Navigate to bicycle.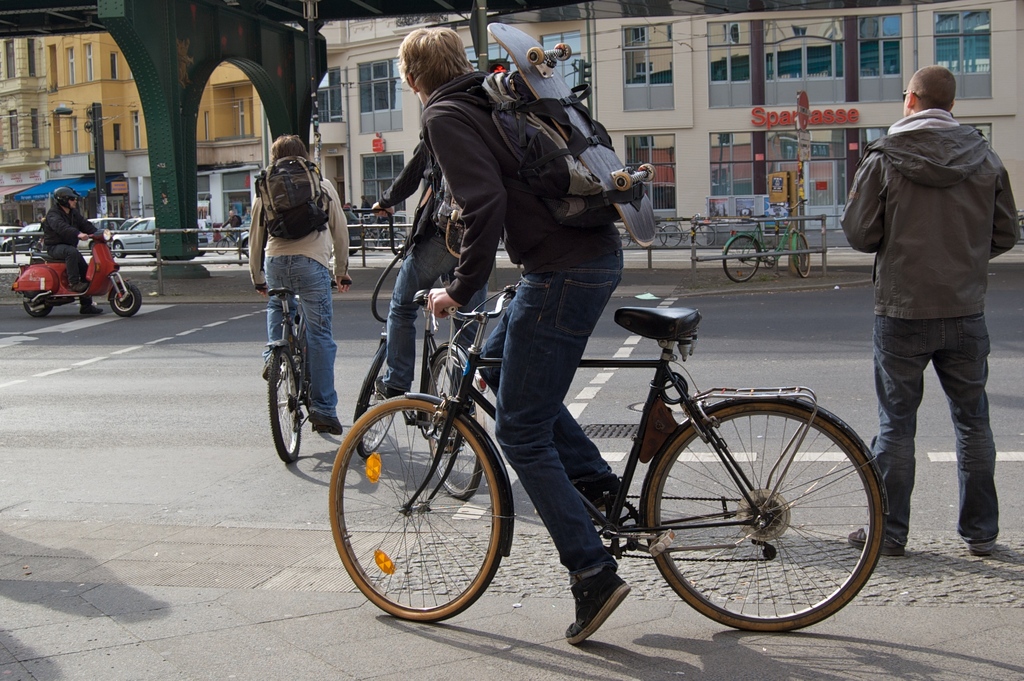
Navigation target: l=253, t=275, r=359, b=476.
